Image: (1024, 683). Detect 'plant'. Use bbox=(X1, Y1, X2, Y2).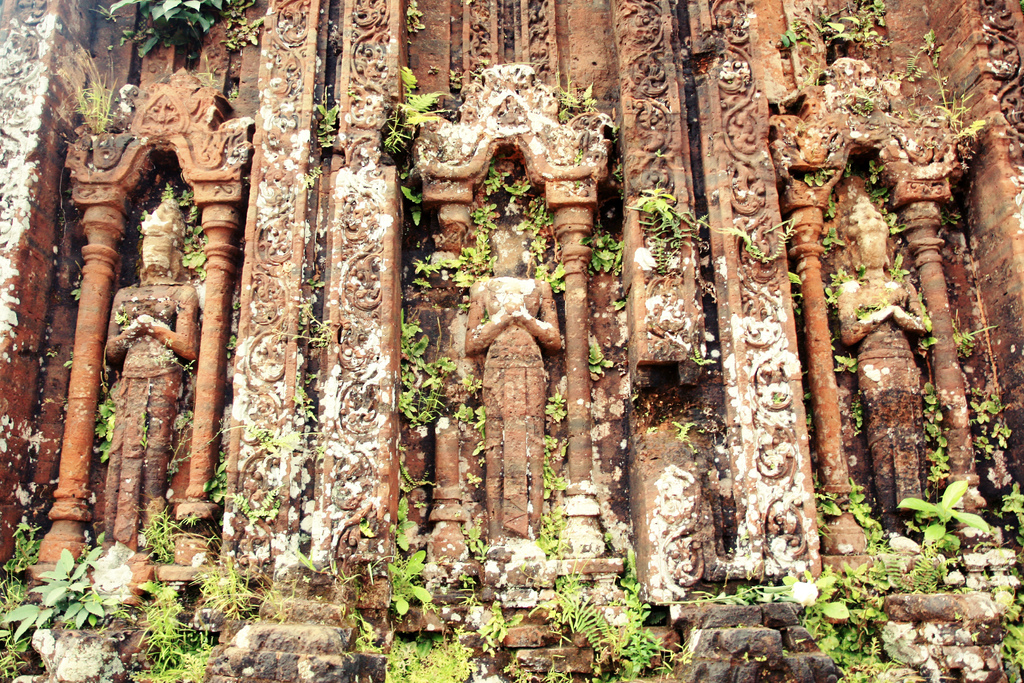
bbox=(803, 166, 838, 188).
